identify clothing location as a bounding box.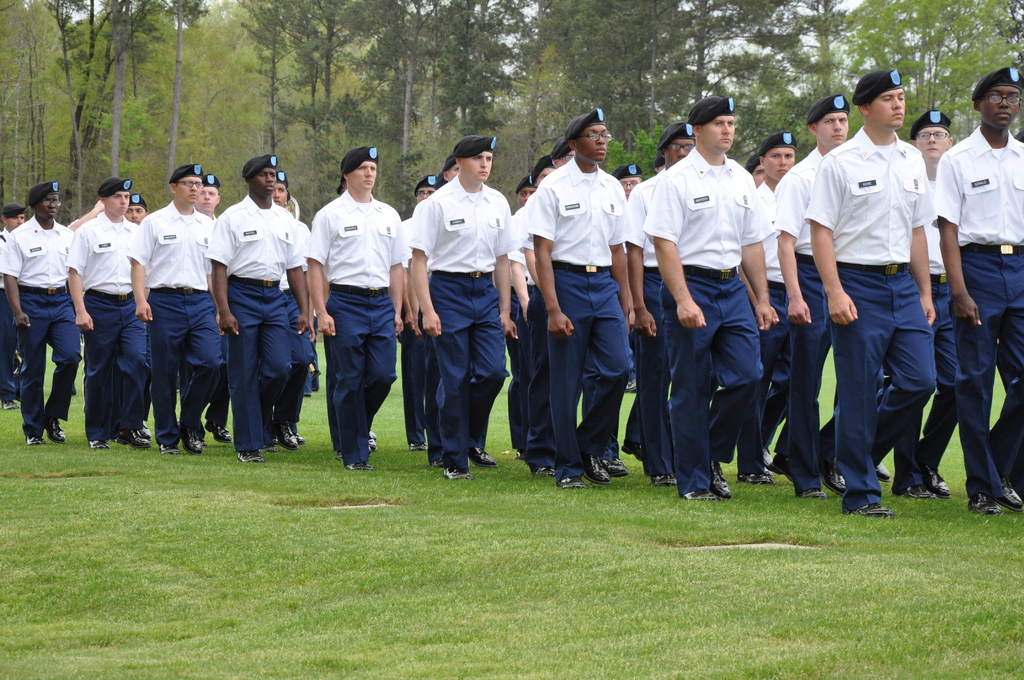
0, 229, 20, 401.
